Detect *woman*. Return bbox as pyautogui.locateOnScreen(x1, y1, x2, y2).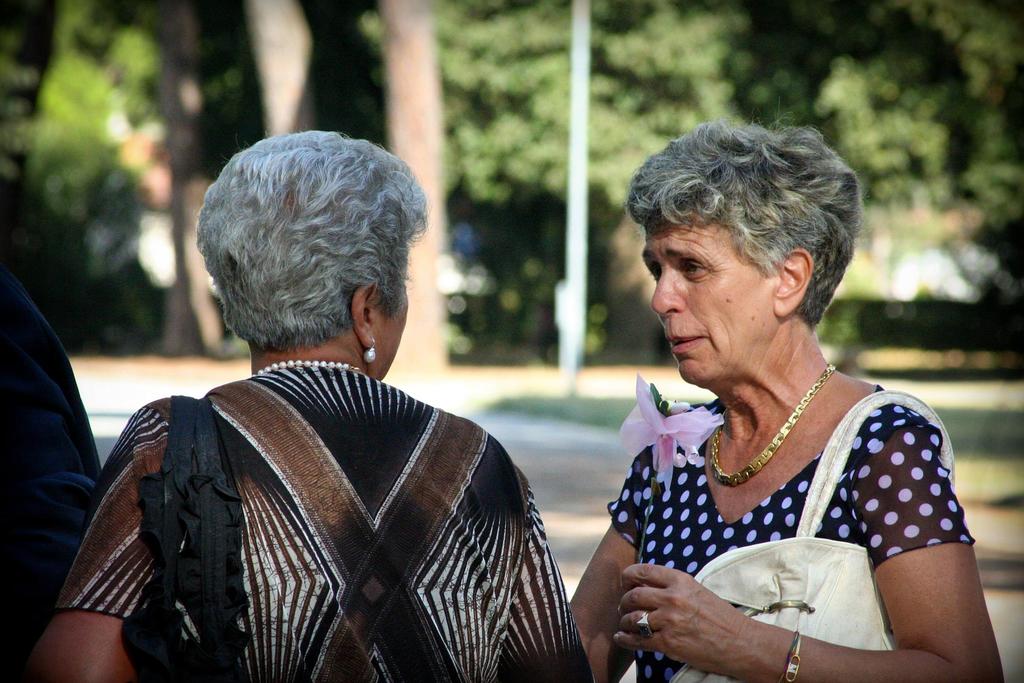
pyautogui.locateOnScreen(19, 127, 594, 682).
